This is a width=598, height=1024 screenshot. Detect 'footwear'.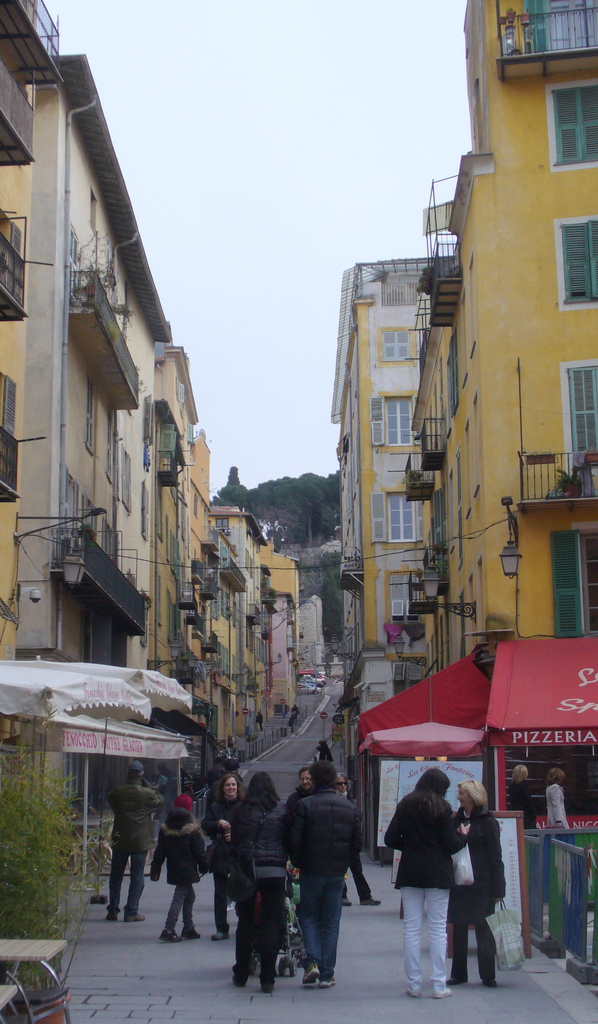
bbox=[341, 897, 357, 906].
